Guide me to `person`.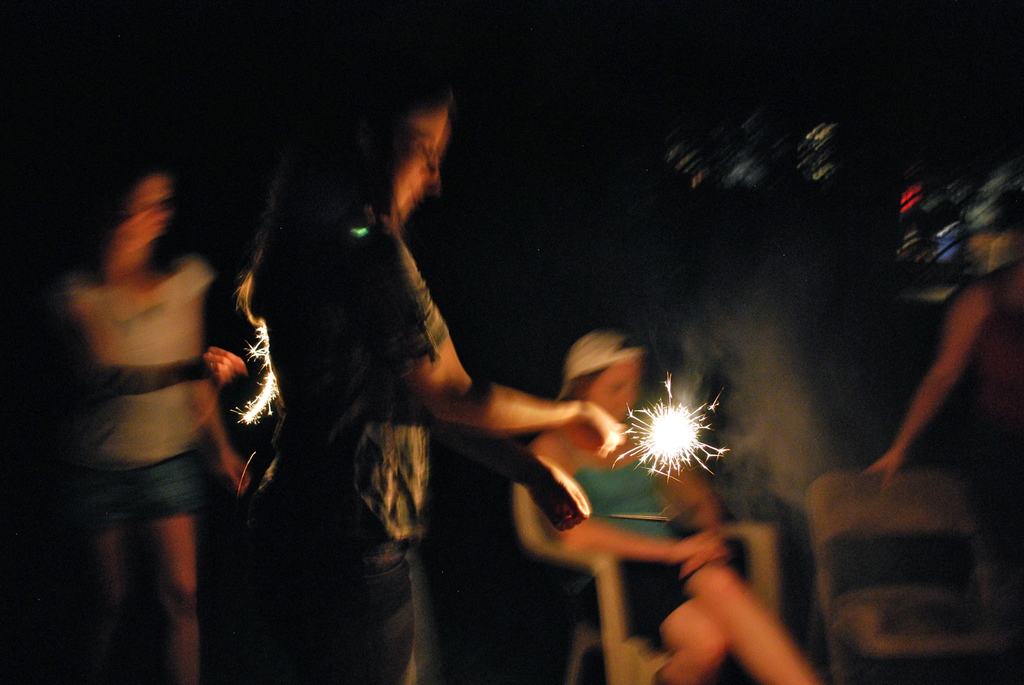
Guidance: (856,248,1023,560).
